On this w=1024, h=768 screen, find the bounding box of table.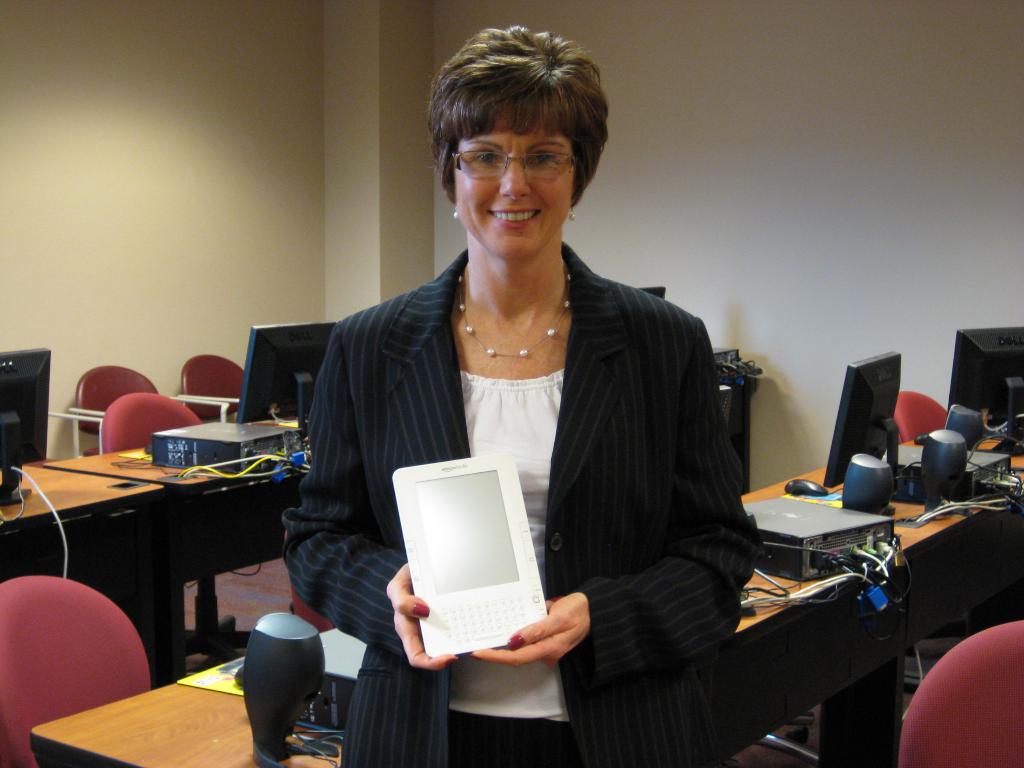
Bounding box: [left=0, top=456, right=193, bottom=671].
